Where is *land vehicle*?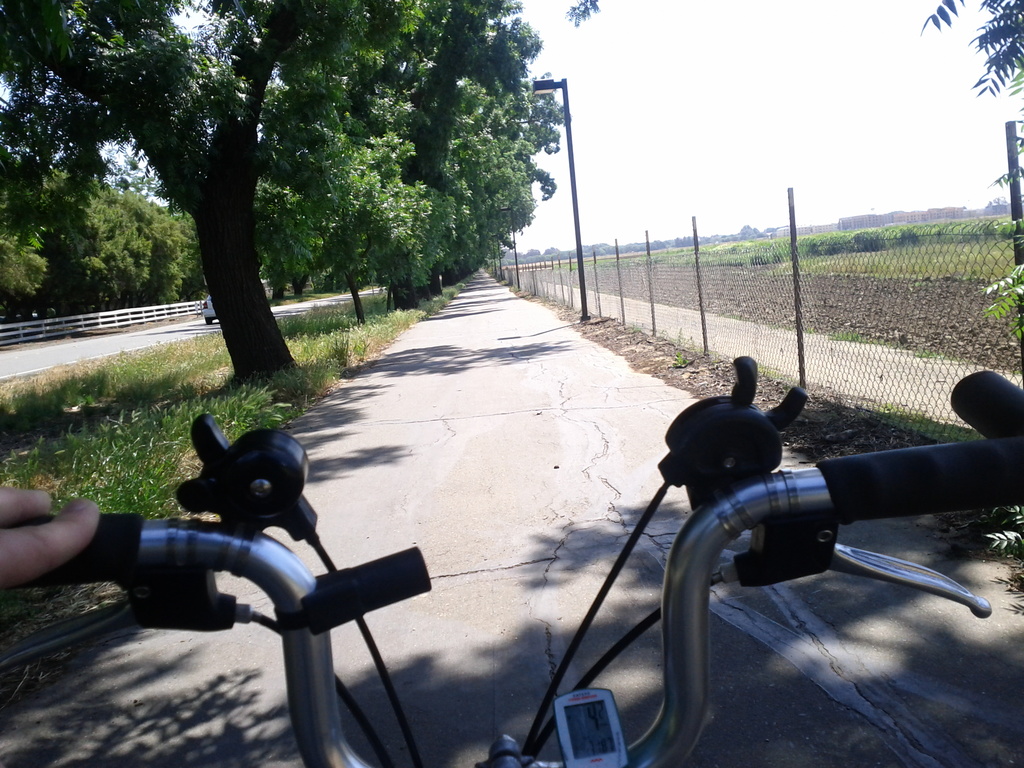
detection(207, 292, 216, 323).
